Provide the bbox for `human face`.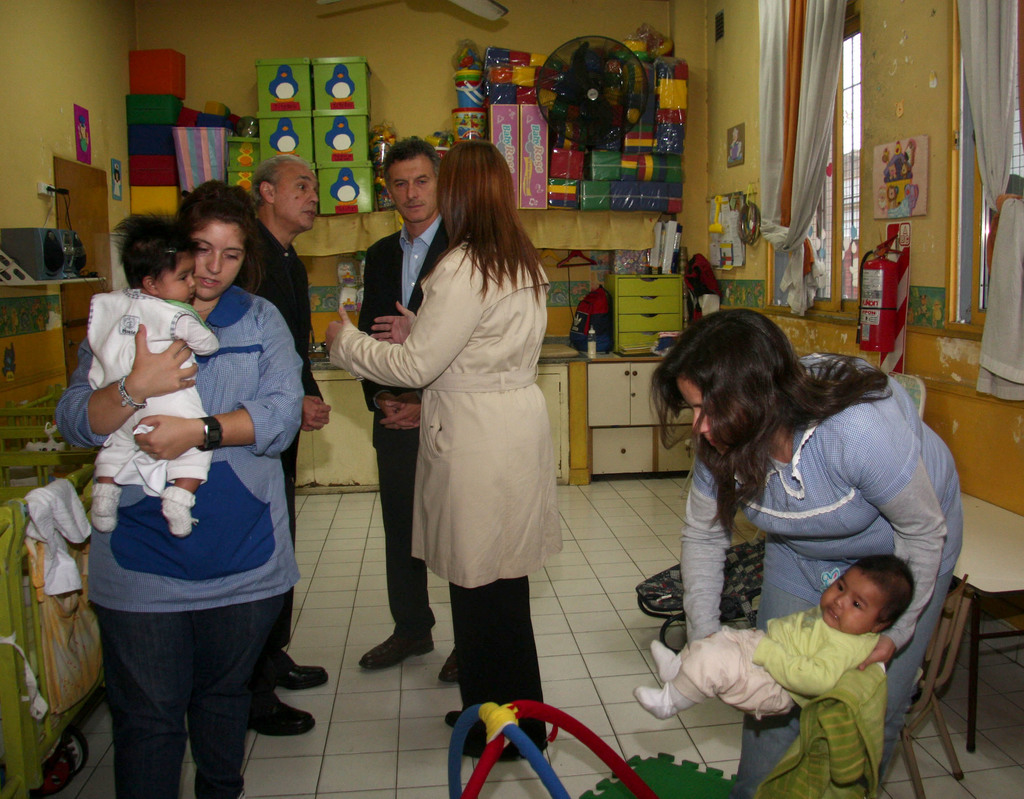
bbox=[159, 259, 193, 302].
